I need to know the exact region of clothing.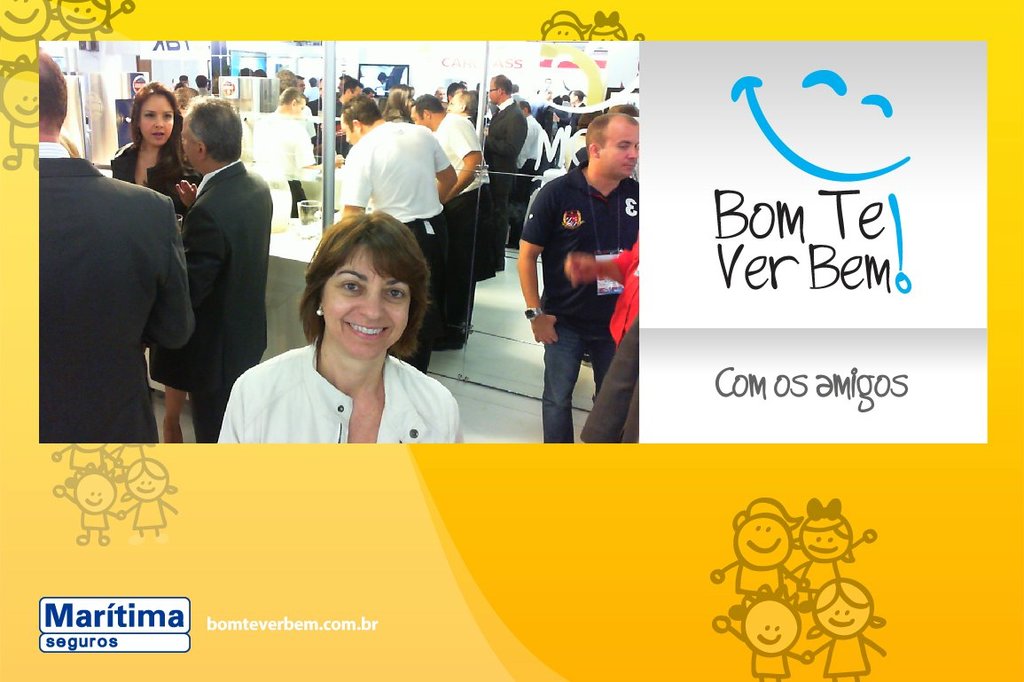
Region: x1=405 y1=237 x2=441 y2=367.
